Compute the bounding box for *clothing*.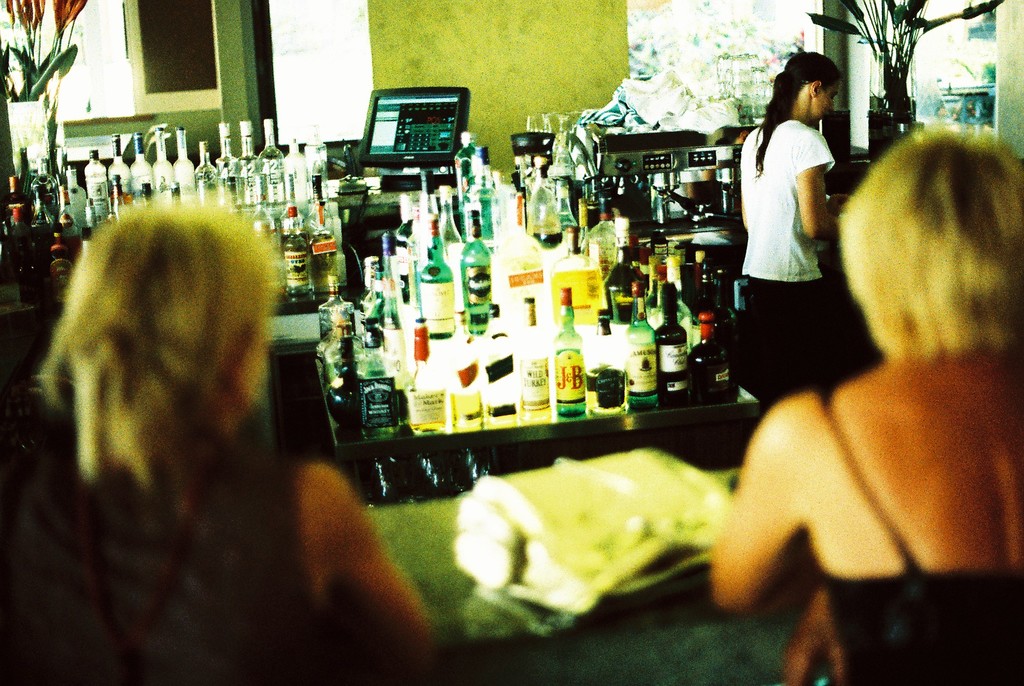
region(731, 100, 843, 414).
